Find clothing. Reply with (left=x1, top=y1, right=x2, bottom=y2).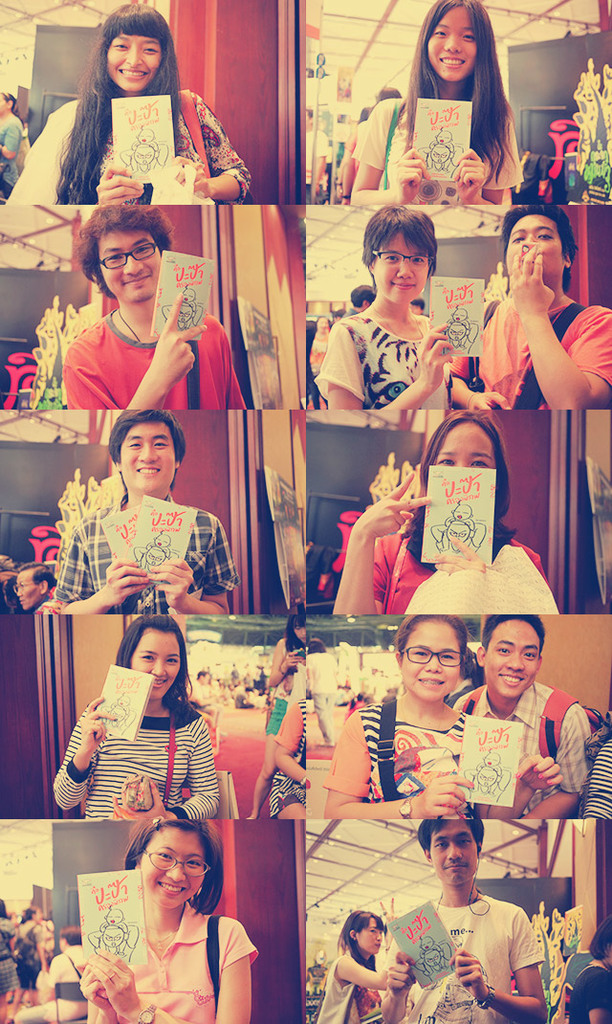
(left=314, top=952, right=370, bottom=1023).
